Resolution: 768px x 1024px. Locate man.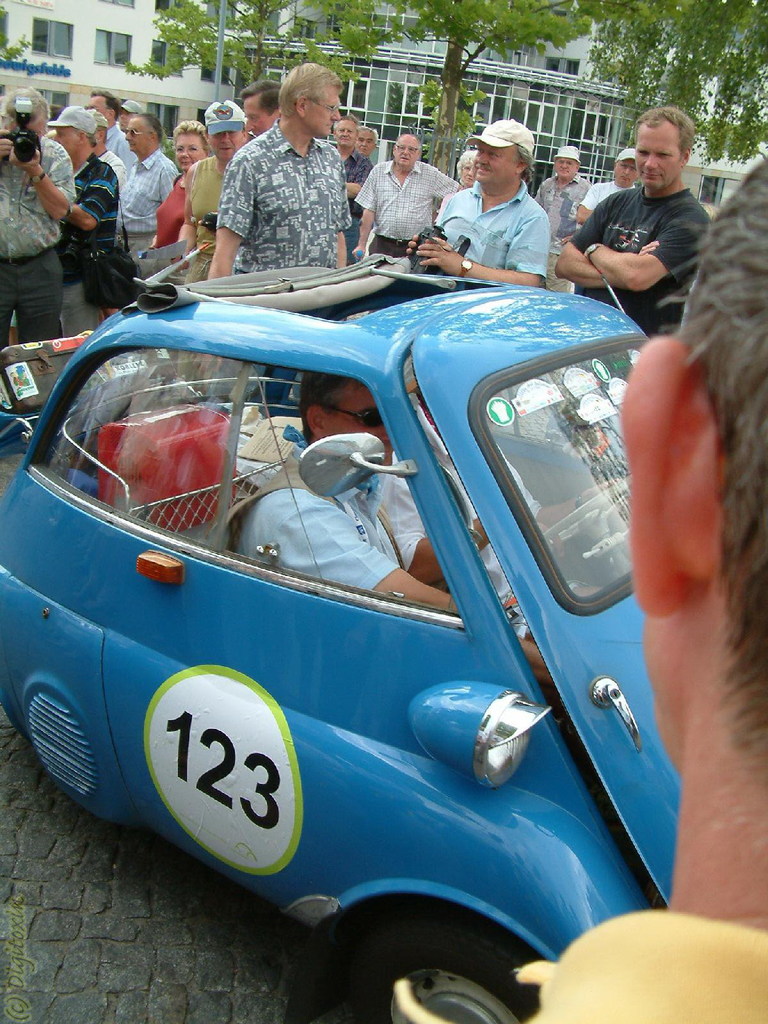
detection(350, 132, 462, 262).
